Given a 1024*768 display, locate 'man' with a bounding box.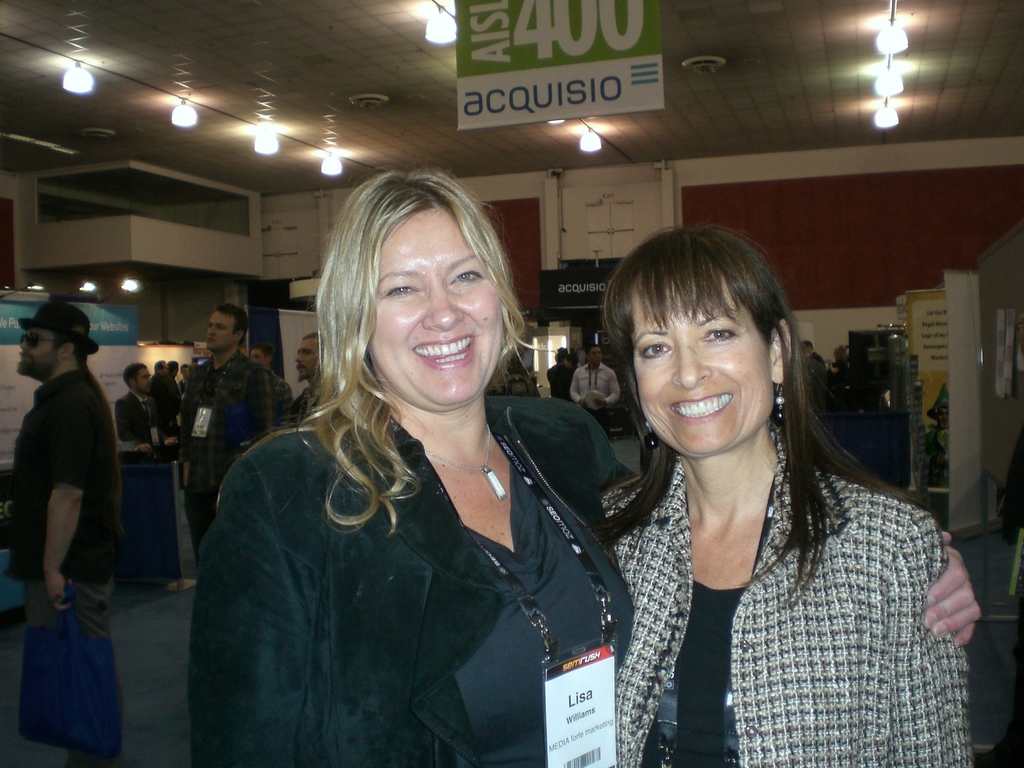
Located: [798, 339, 832, 392].
